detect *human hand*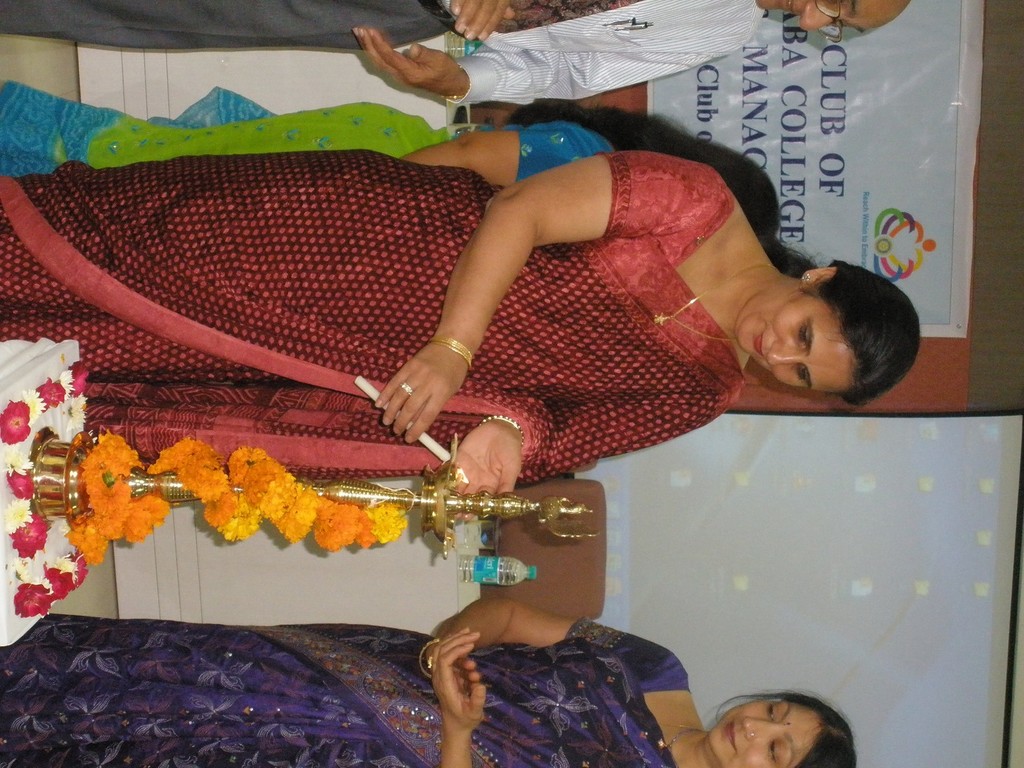
box=[451, 0, 516, 40]
